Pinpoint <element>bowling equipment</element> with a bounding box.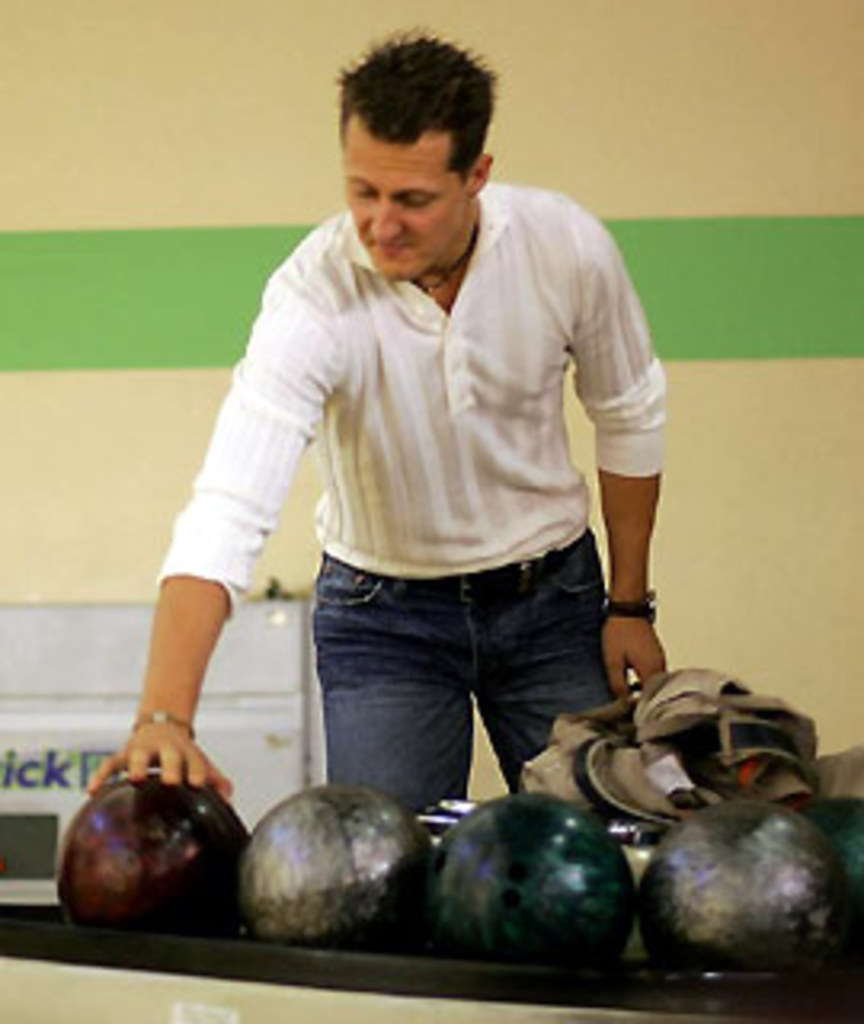
x1=0 y1=771 x2=861 y2=1021.
